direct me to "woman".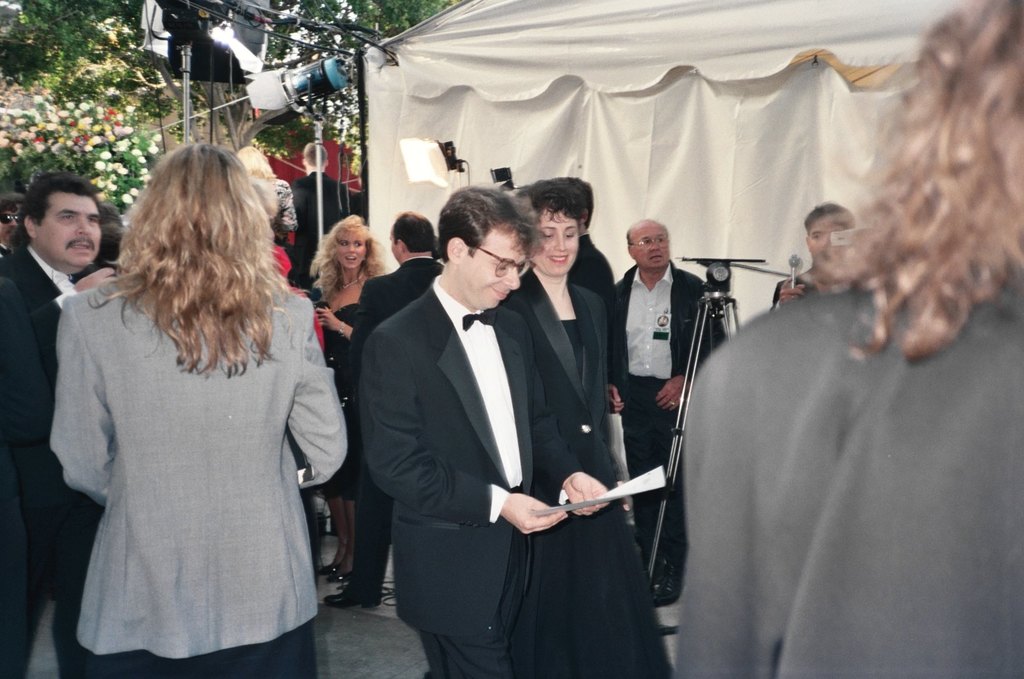
Direction: x1=671, y1=0, x2=1023, y2=678.
